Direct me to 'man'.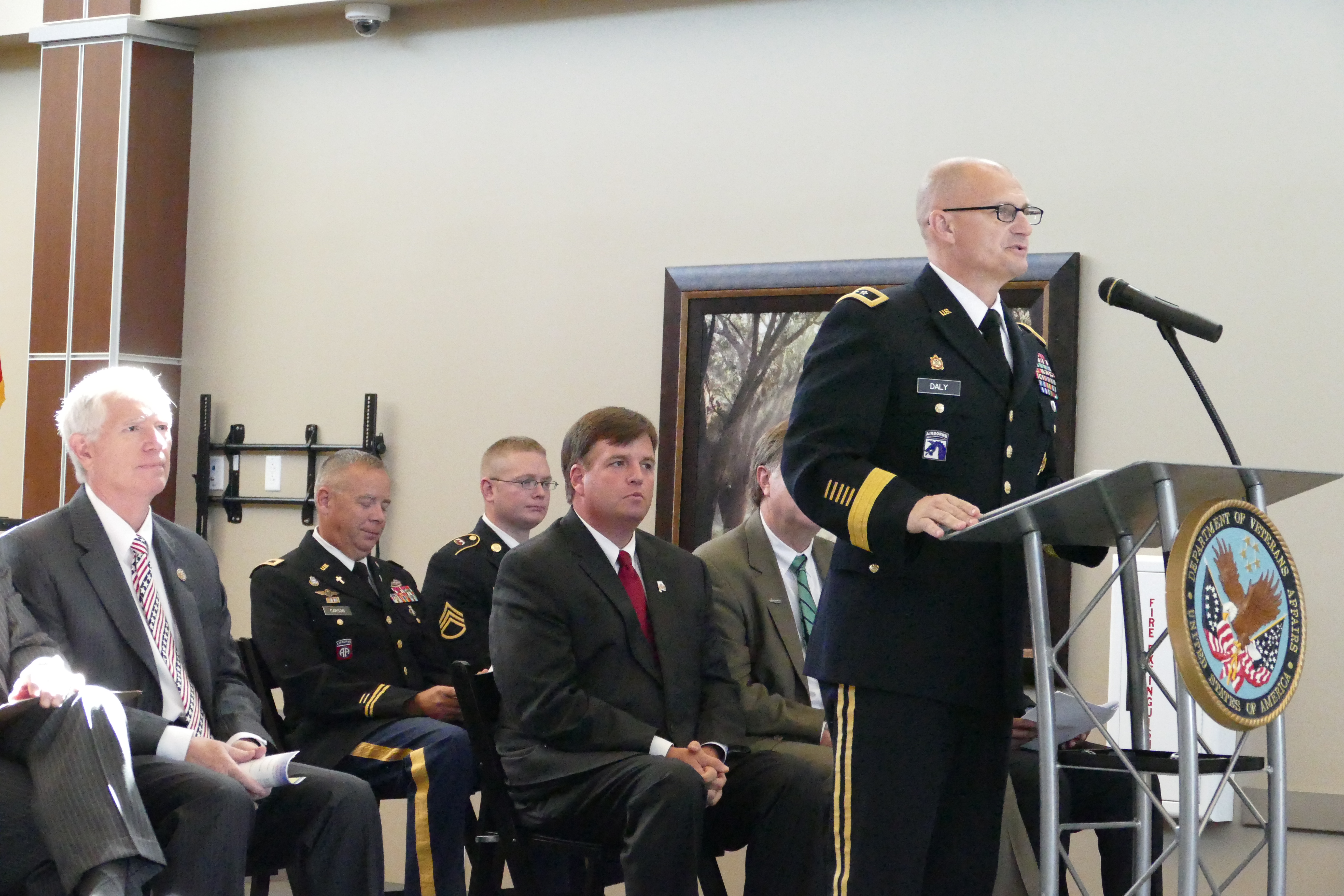
Direction: (191, 38, 266, 220).
